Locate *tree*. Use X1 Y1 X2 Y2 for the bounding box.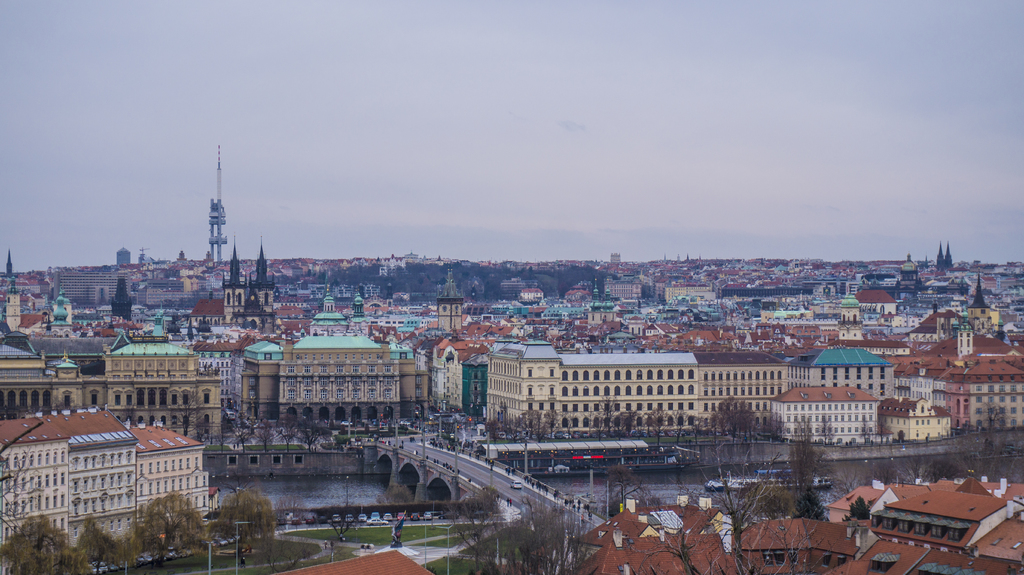
621 458 820 574.
